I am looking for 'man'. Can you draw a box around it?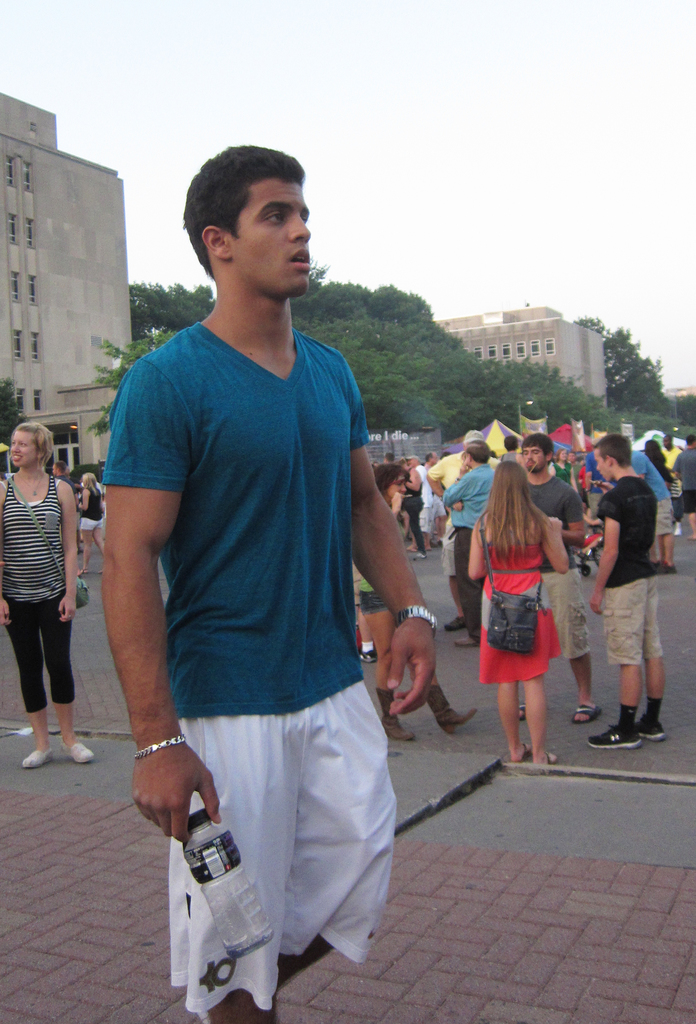
Sure, the bounding box is bbox=(675, 431, 695, 543).
